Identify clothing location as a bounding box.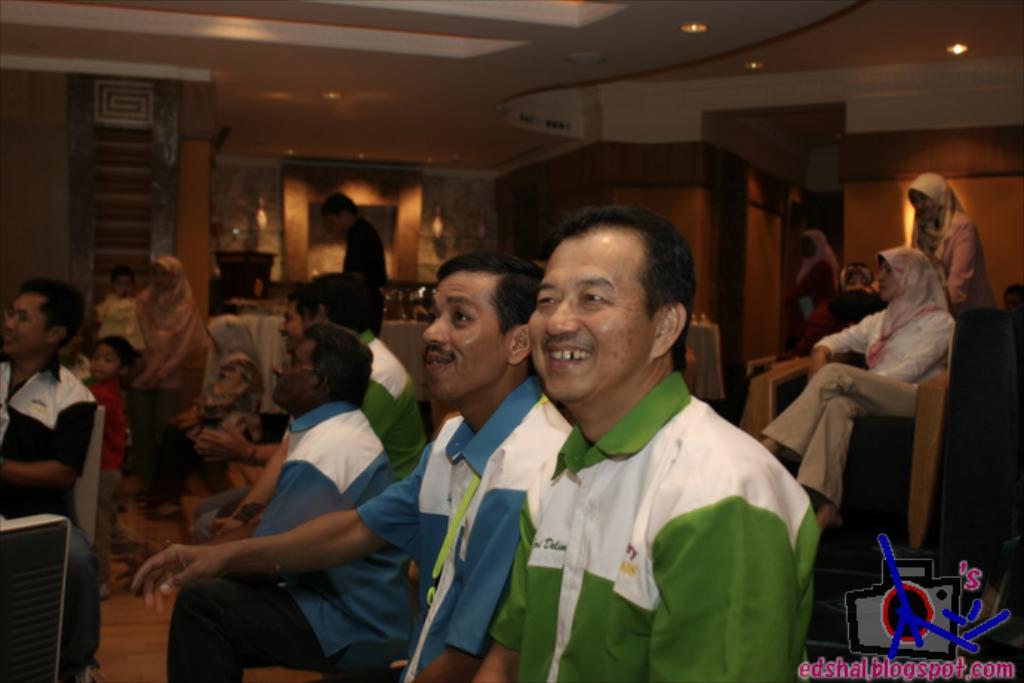
x1=785, y1=219, x2=828, y2=347.
